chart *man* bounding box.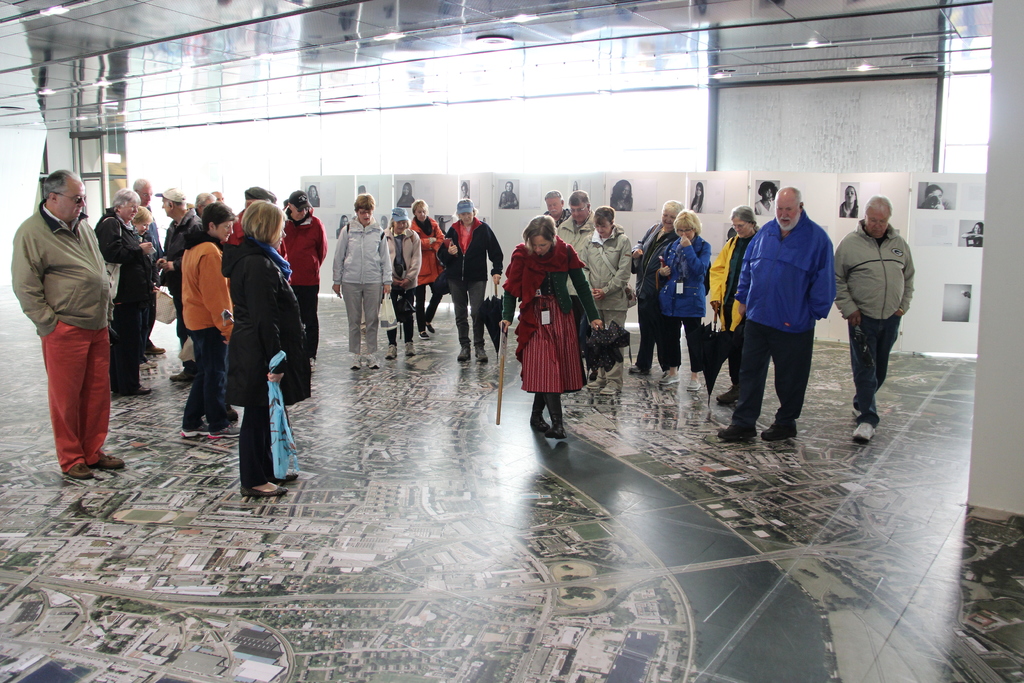
Charted: [x1=721, y1=186, x2=835, y2=441].
